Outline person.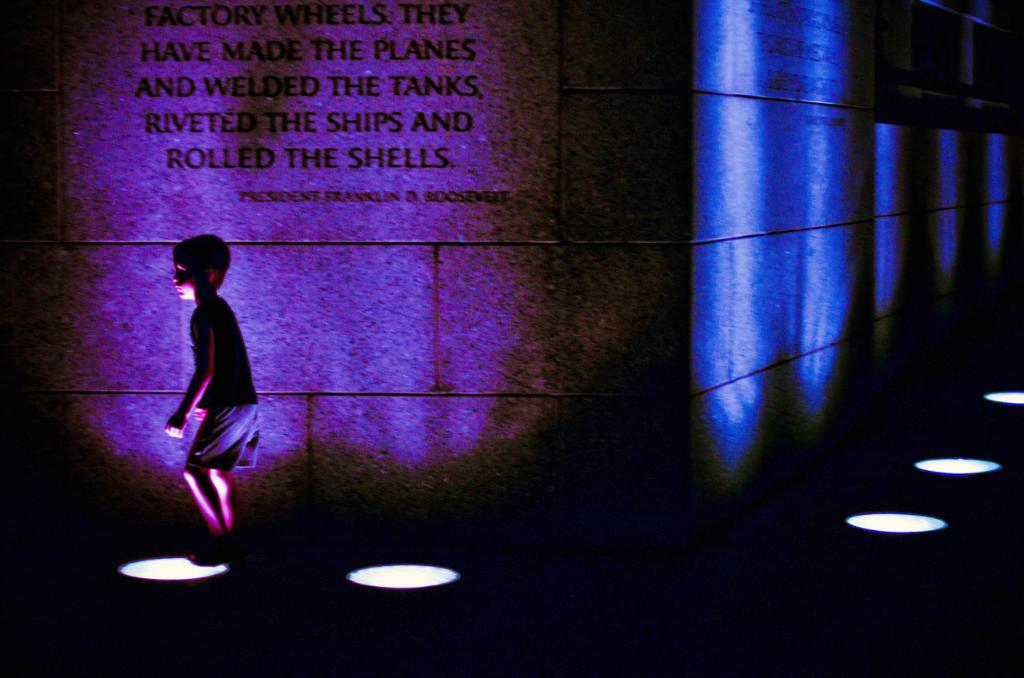
Outline: 147:215:259:562.
